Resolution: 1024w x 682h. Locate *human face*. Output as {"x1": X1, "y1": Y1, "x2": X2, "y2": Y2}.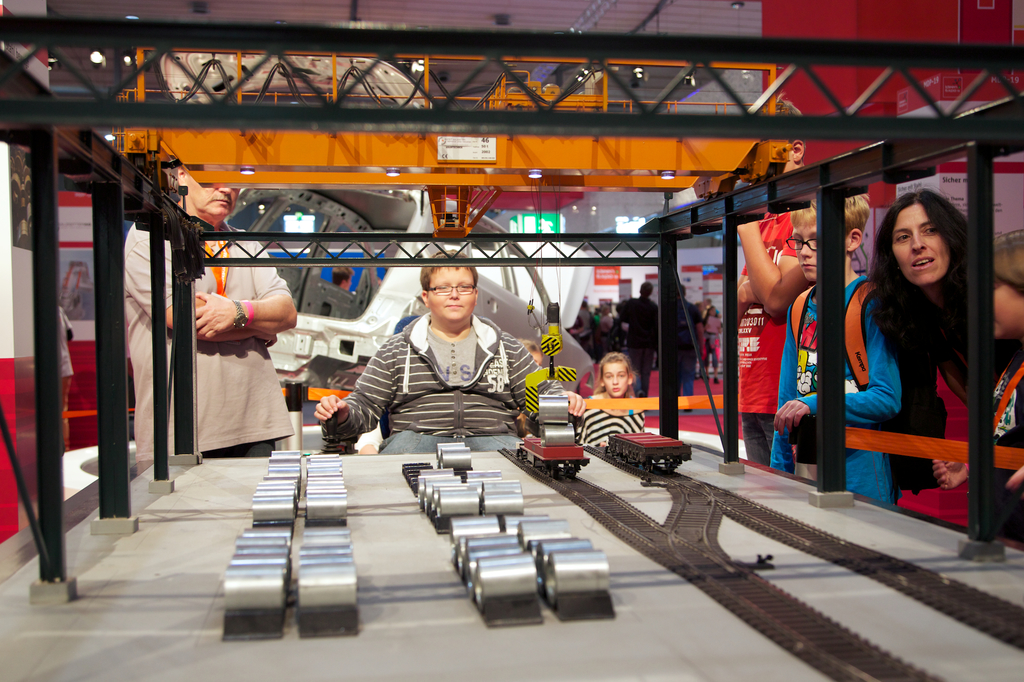
{"x1": 893, "y1": 207, "x2": 954, "y2": 283}.
